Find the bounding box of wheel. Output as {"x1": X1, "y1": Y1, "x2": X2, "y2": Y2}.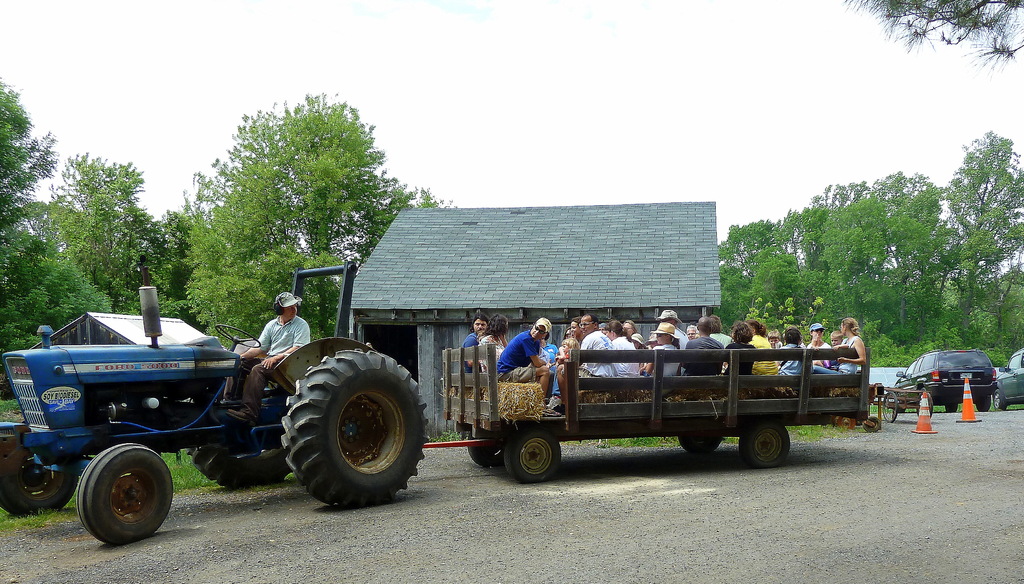
{"x1": 882, "y1": 393, "x2": 897, "y2": 421}.
